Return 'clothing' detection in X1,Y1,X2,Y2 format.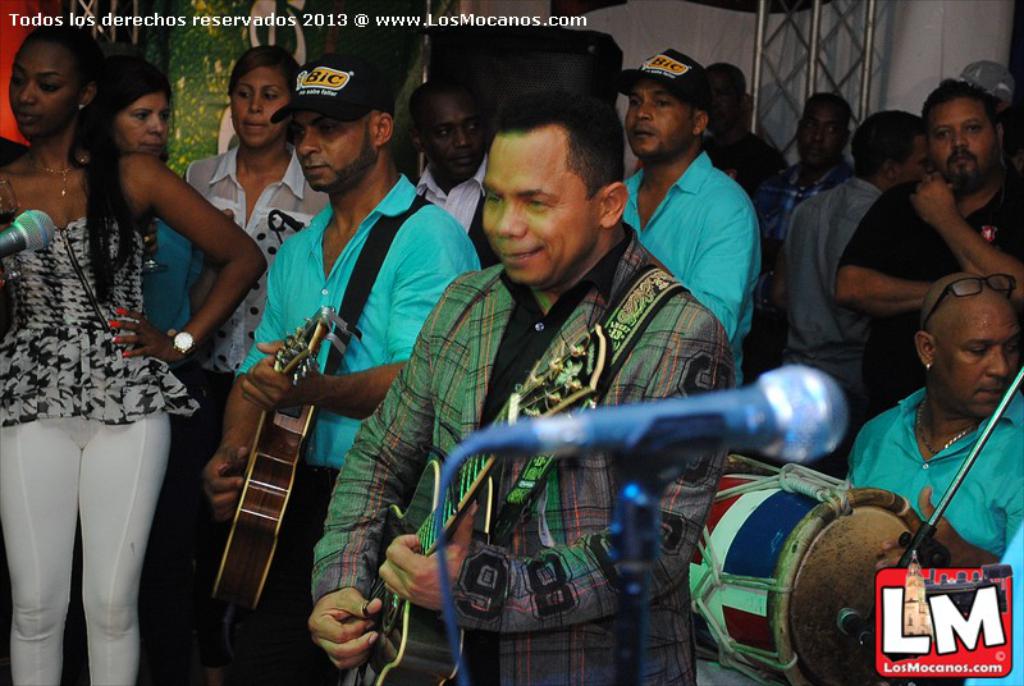
413,161,500,270.
